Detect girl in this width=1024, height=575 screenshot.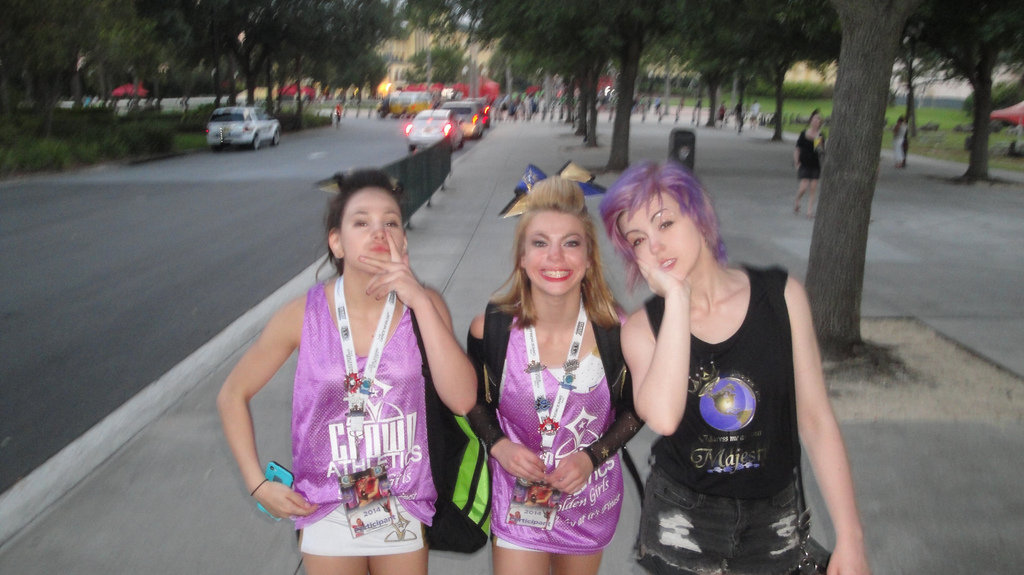
Detection: x1=215 y1=159 x2=474 y2=574.
